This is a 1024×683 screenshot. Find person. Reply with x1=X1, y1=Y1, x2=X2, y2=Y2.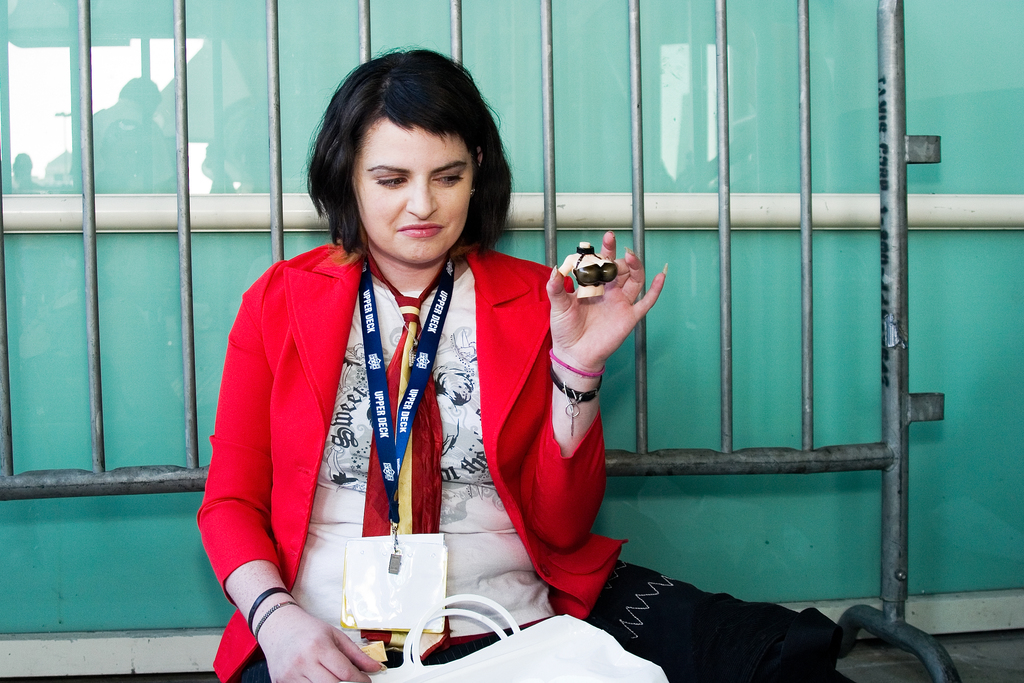
x1=197, y1=44, x2=669, y2=682.
